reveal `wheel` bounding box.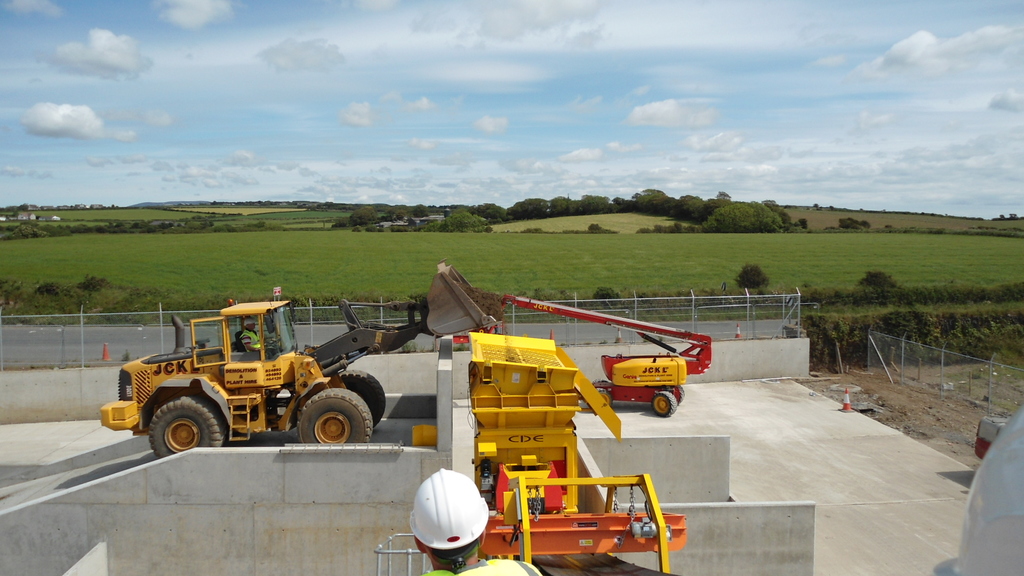
Revealed: 599:392:614:408.
